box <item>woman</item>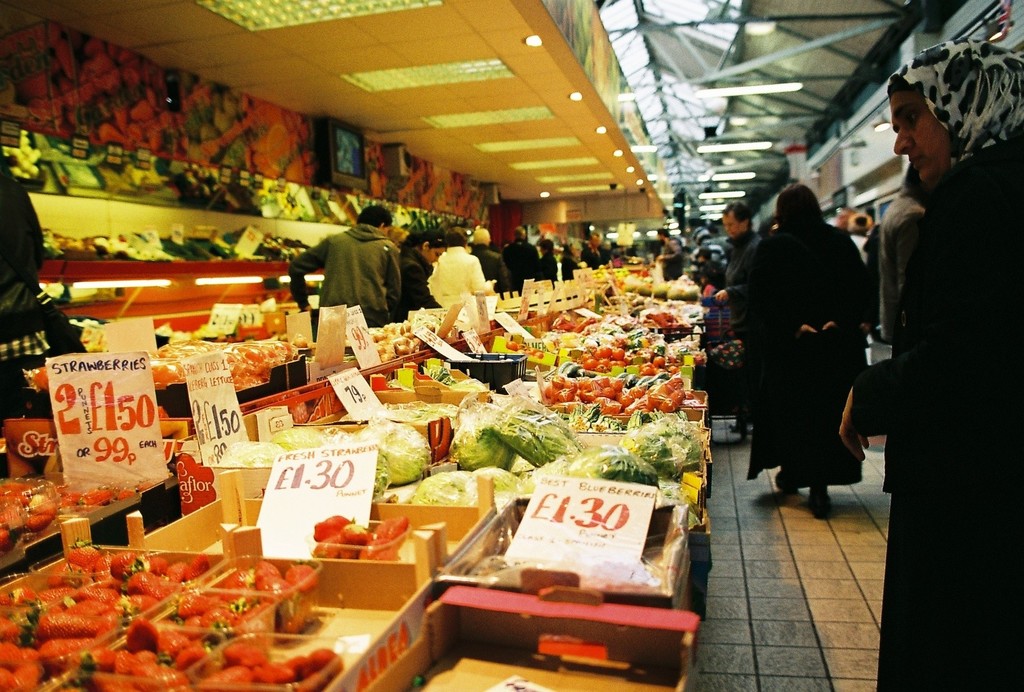
{"x1": 744, "y1": 181, "x2": 866, "y2": 524}
